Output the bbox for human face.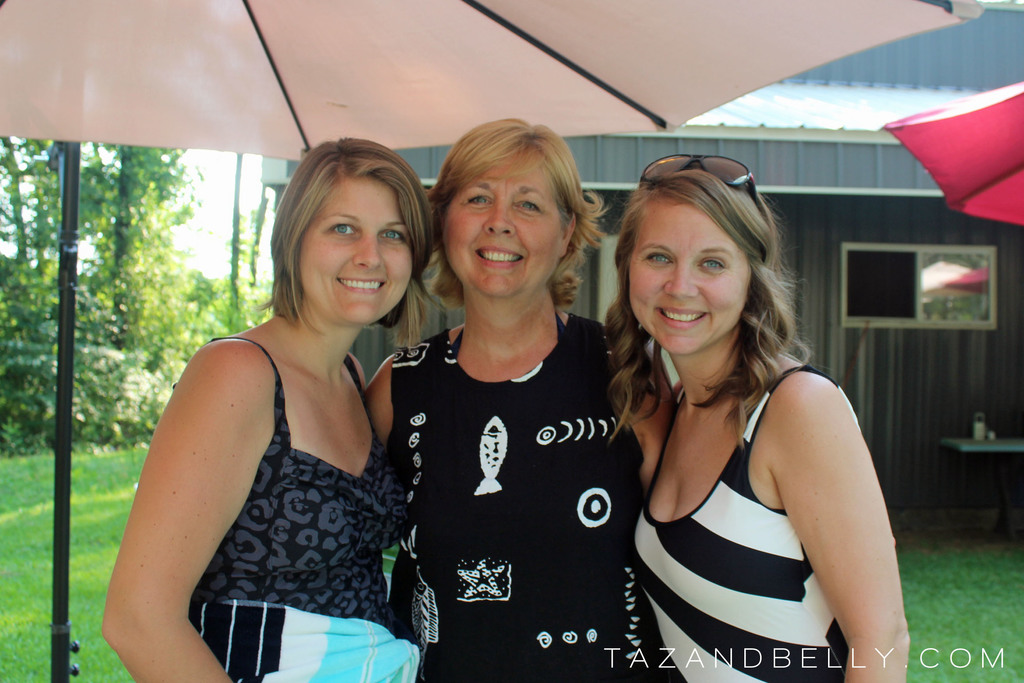
444/149/570/296.
